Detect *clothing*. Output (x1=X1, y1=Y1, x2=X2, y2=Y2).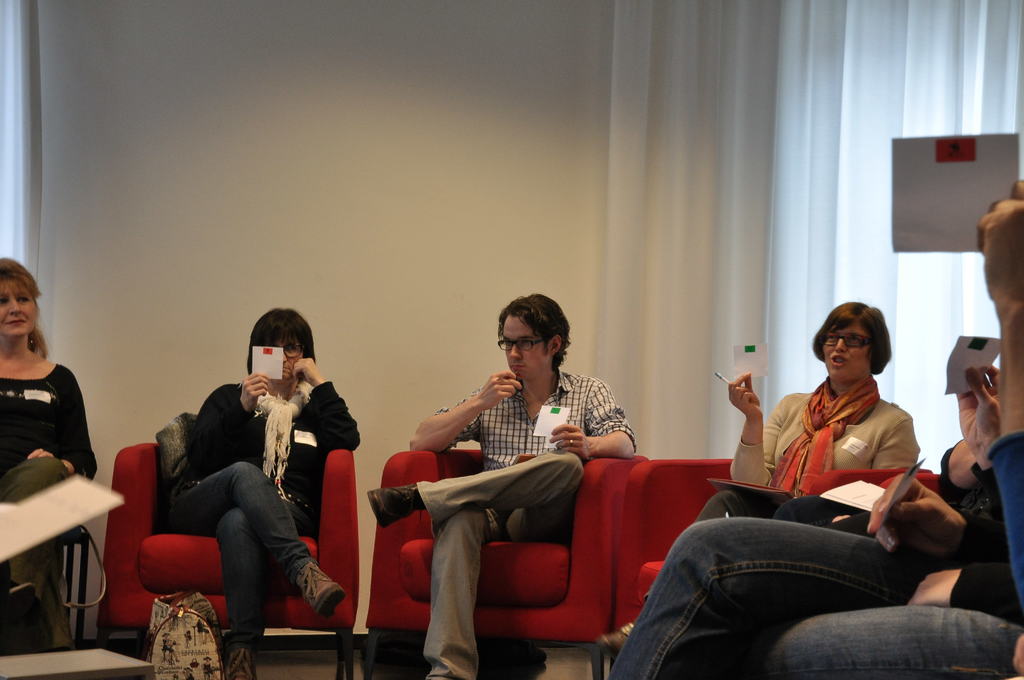
(x1=609, y1=464, x2=1023, y2=679).
